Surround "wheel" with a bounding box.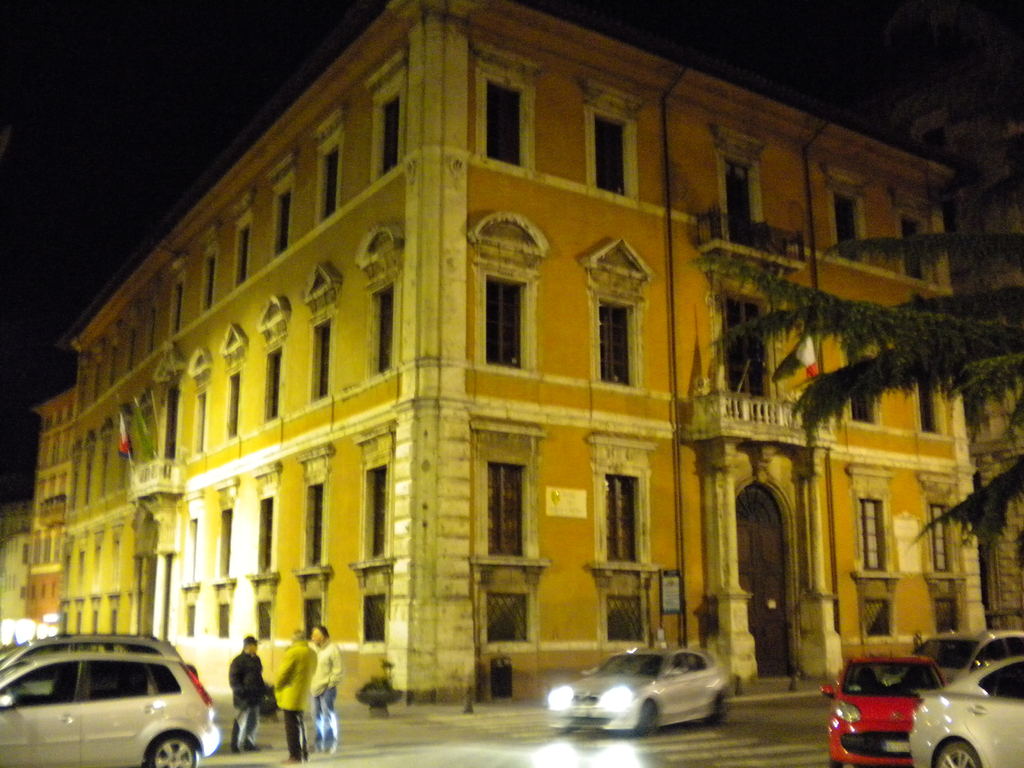
BBox(141, 732, 198, 767).
